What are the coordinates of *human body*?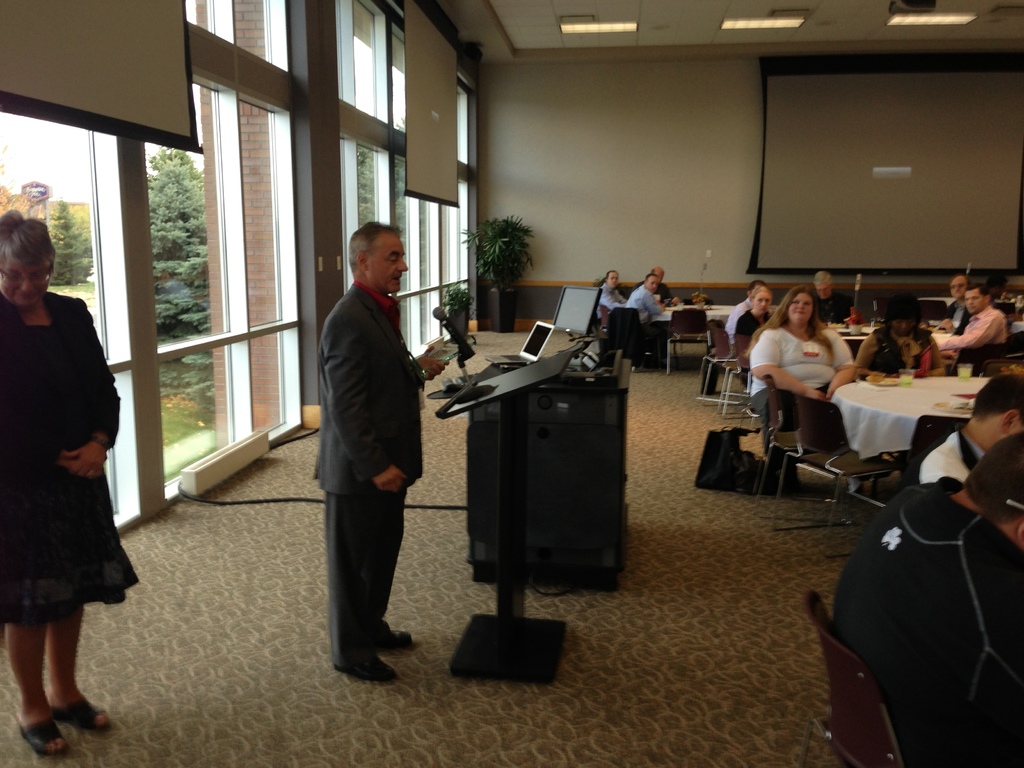
(724, 300, 750, 351).
